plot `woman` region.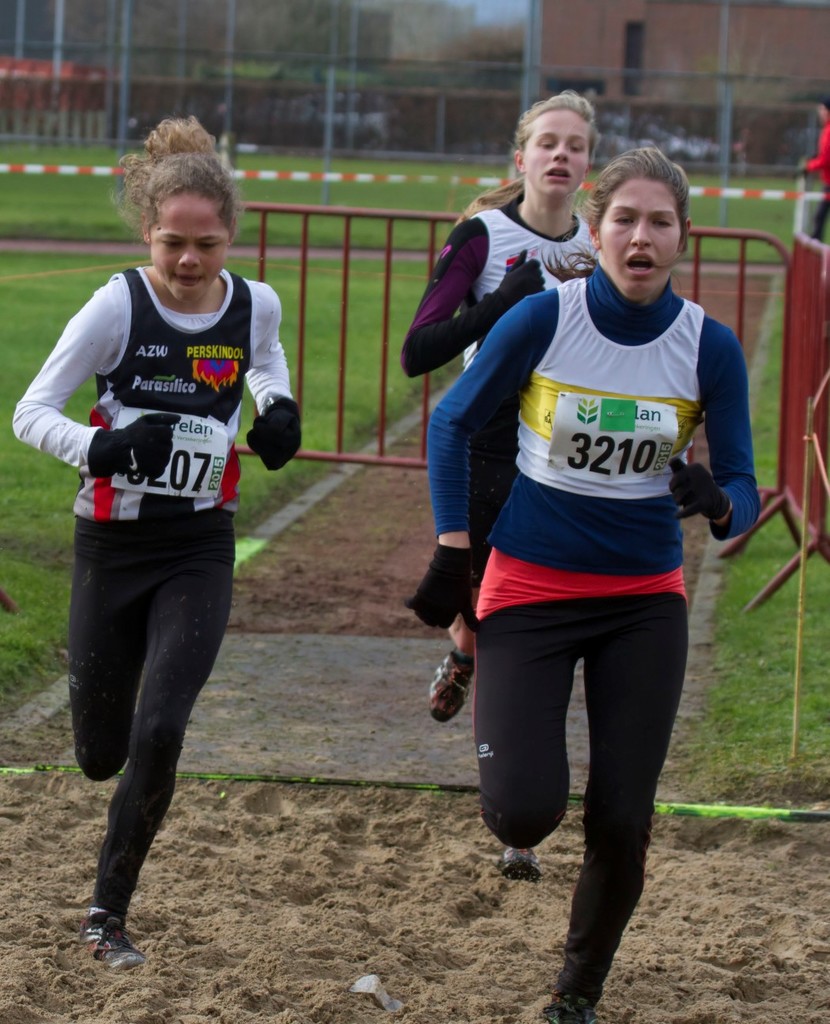
Plotted at [396,93,607,875].
